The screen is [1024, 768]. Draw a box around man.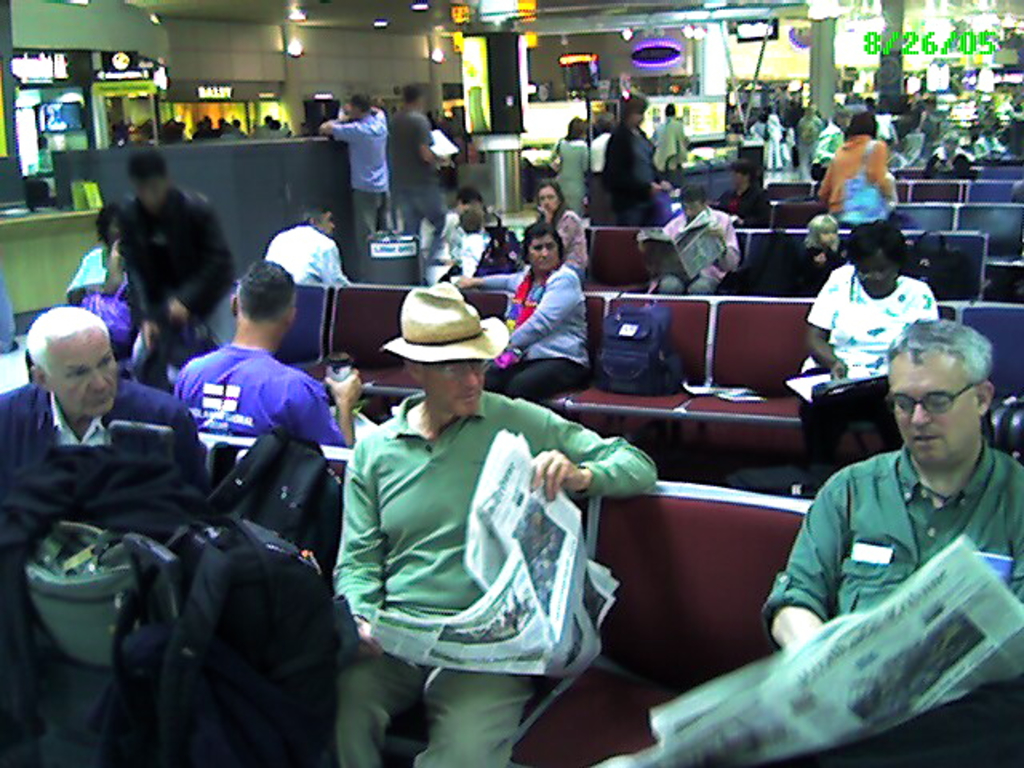
pyautogui.locateOnScreen(322, 280, 621, 747).
